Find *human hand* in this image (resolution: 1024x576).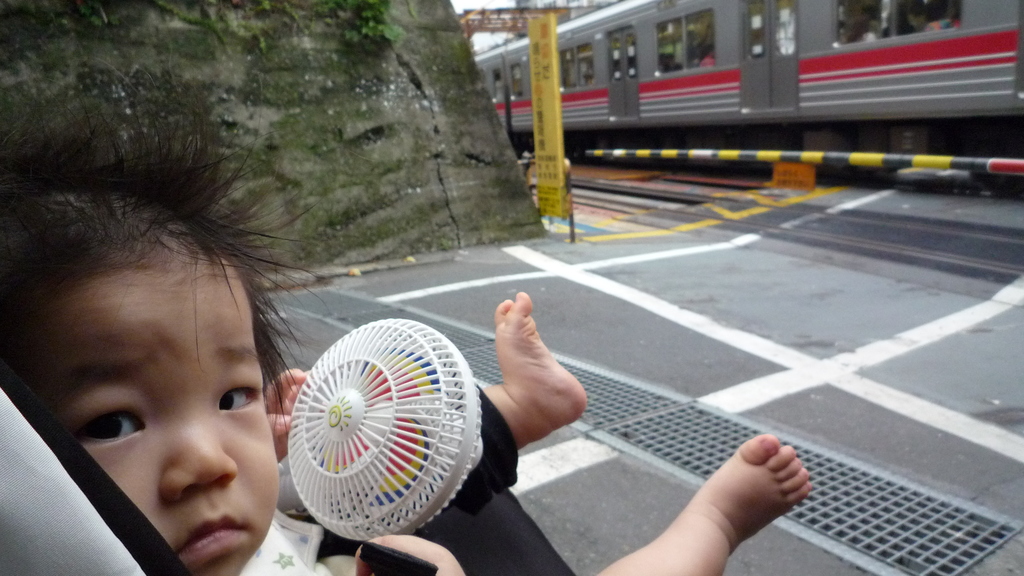
bbox=(354, 534, 464, 575).
